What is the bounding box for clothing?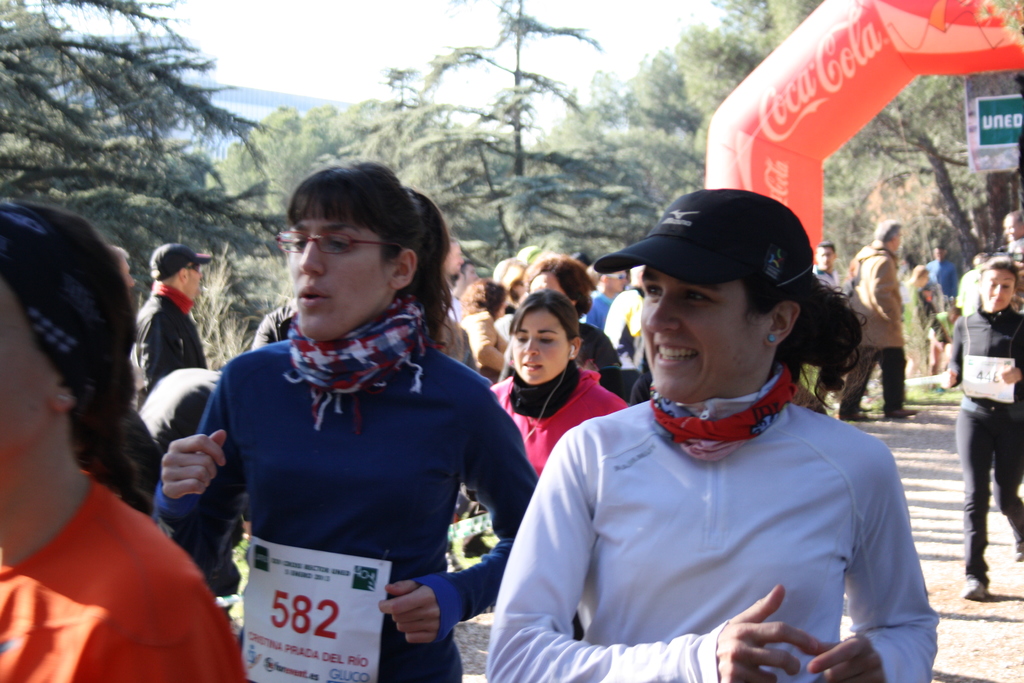
x1=152 y1=290 x2=541 y2=682.
